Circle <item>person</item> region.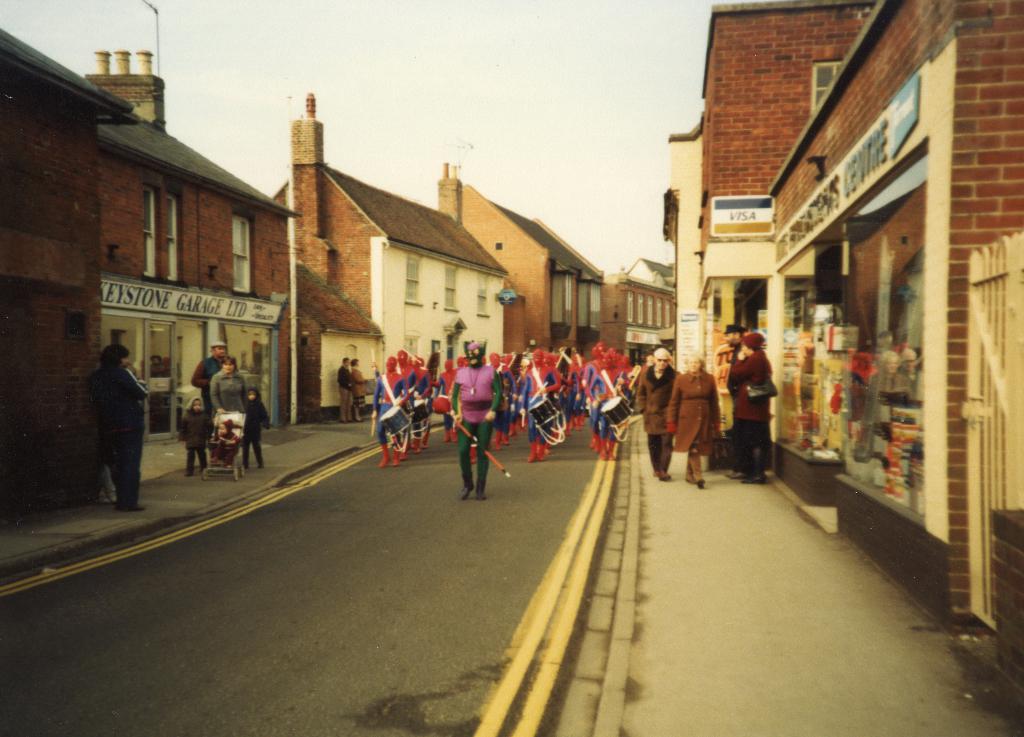
Region: [x1=175, y1=391, x2=212, y2=475].
